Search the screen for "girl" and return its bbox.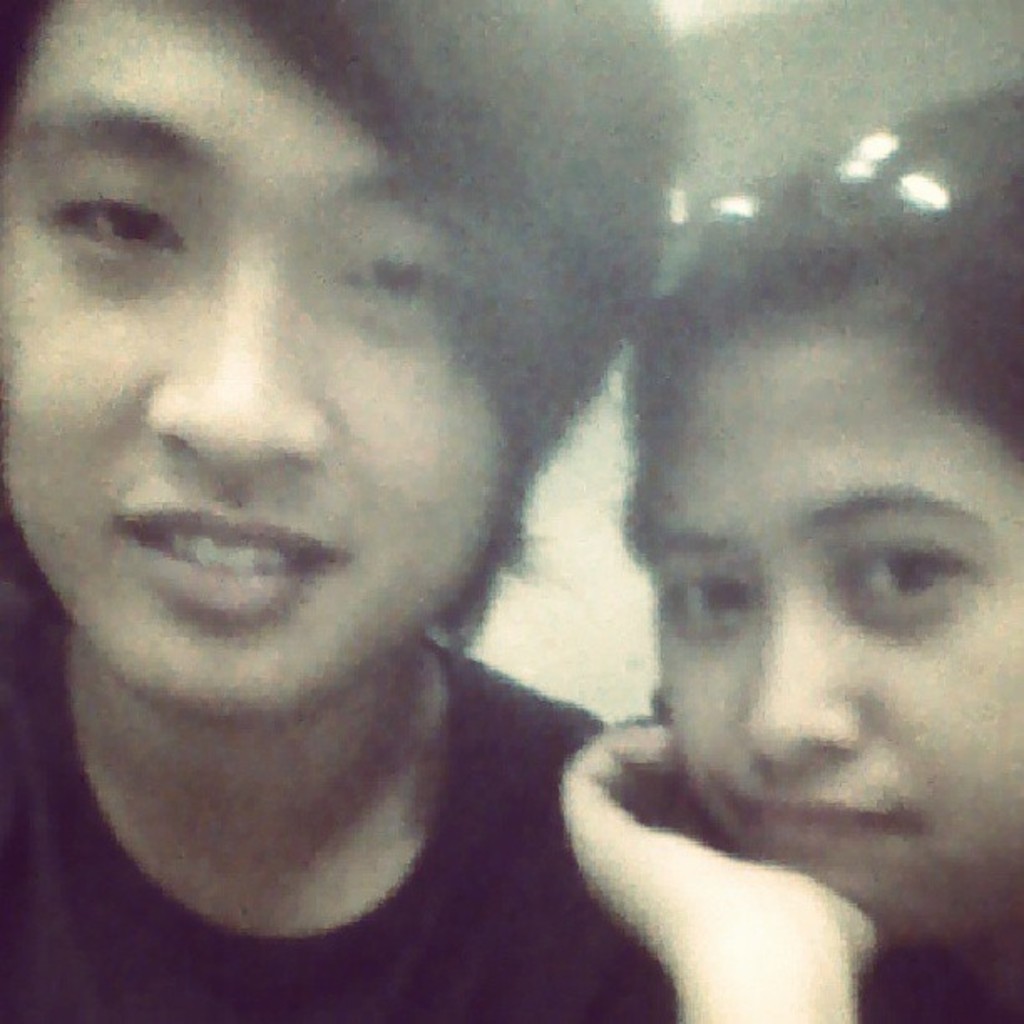
Found: box=[557, 79, 1022, 1022].
